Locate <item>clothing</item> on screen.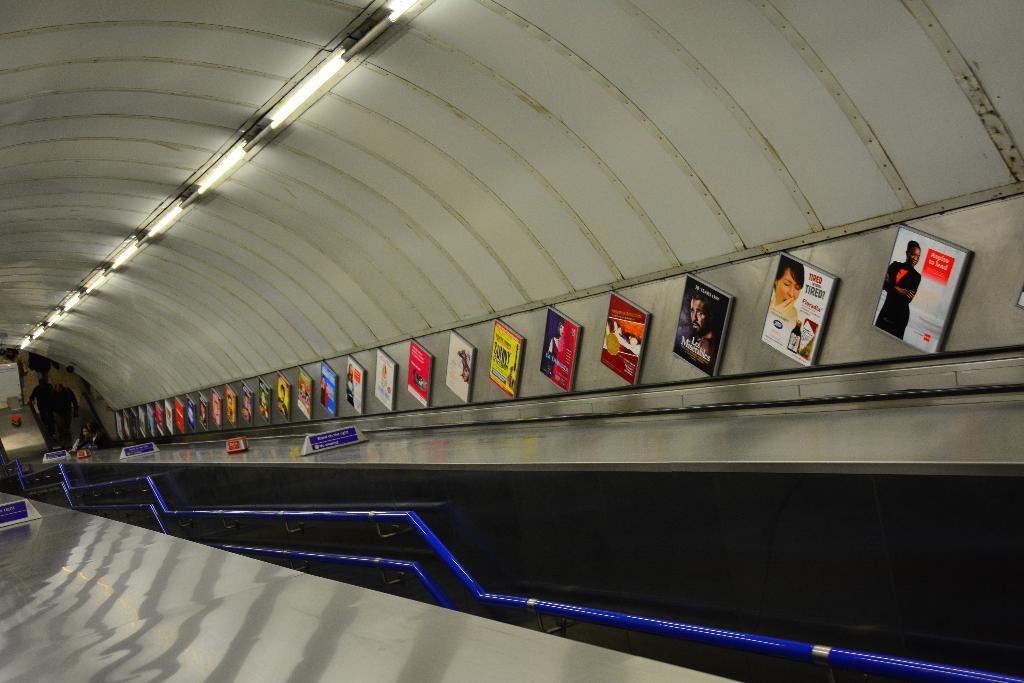
On screen at (x1=30, y1=379, x2=62, y2=431).
